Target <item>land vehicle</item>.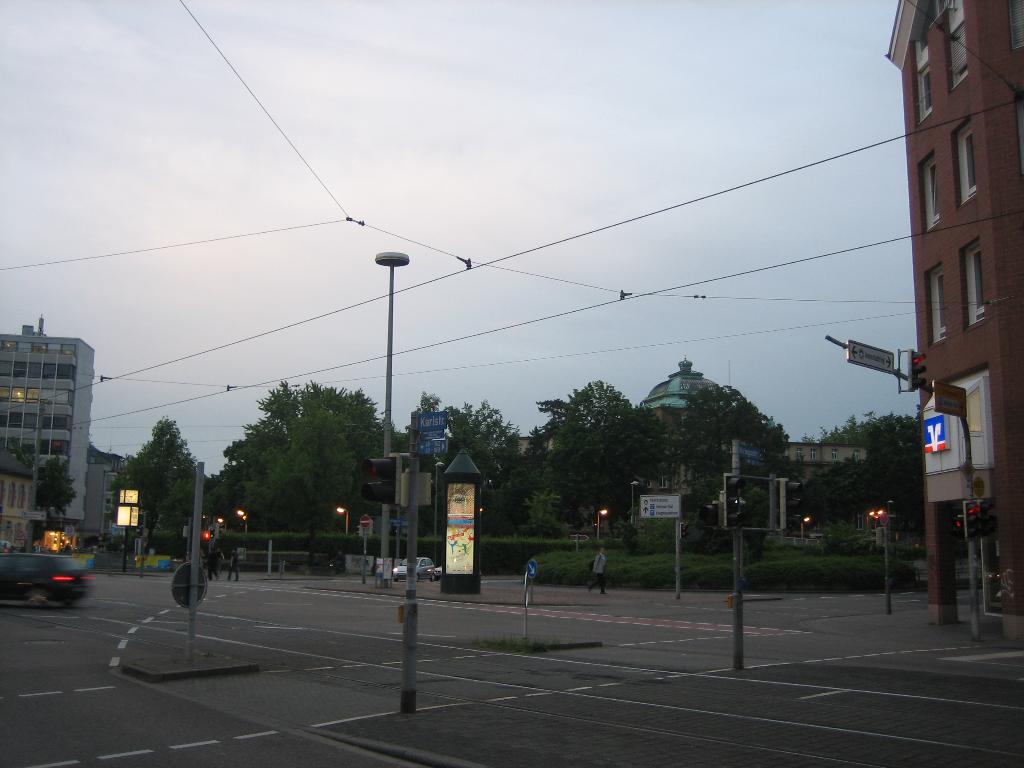
Target region: x1=434, y1=568, x2=444, y2=577.
